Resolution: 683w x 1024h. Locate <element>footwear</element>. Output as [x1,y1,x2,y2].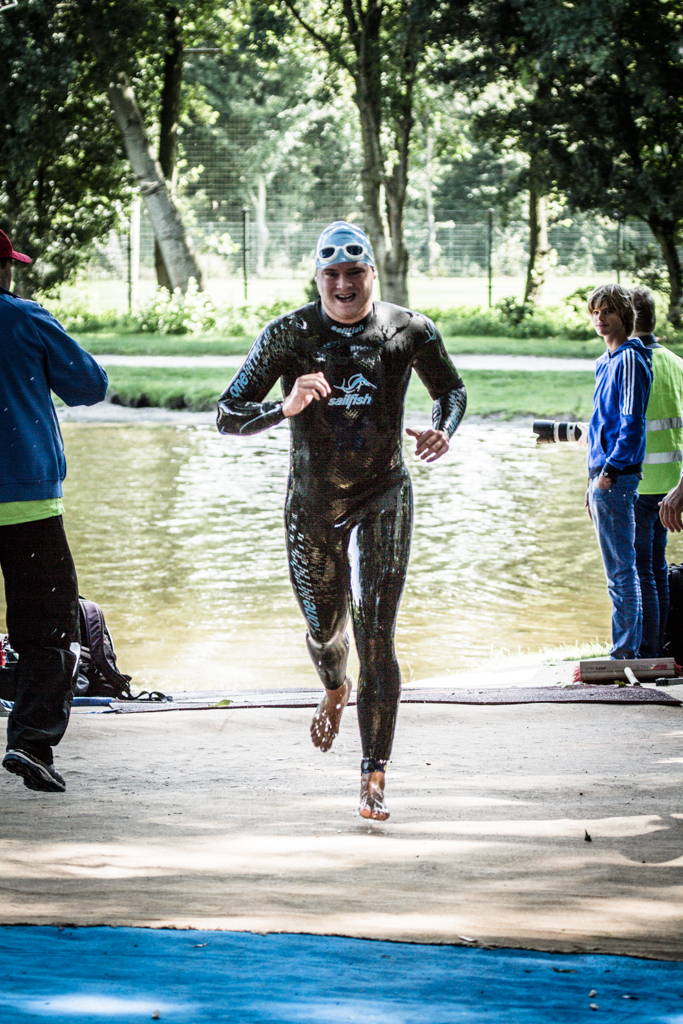
[3,738,67,793].
